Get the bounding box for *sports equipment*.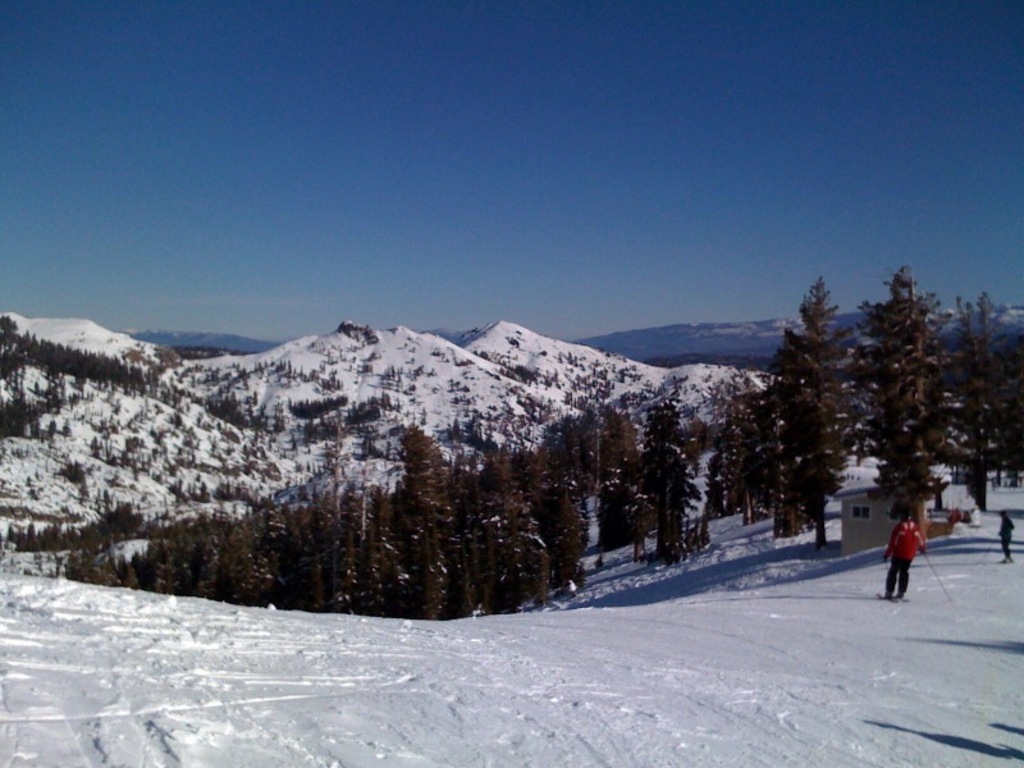
[x1=874, y1=549, x2=954, y2=609].
